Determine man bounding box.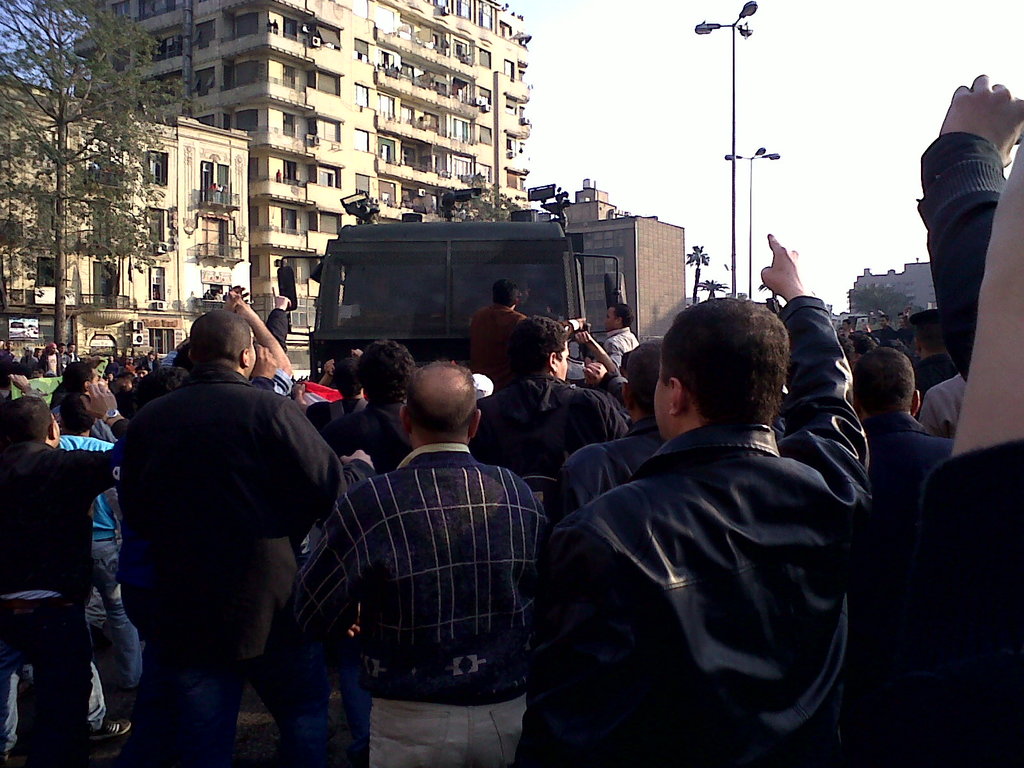
Determined: left=298, top=349, right=384, bottom=447.
